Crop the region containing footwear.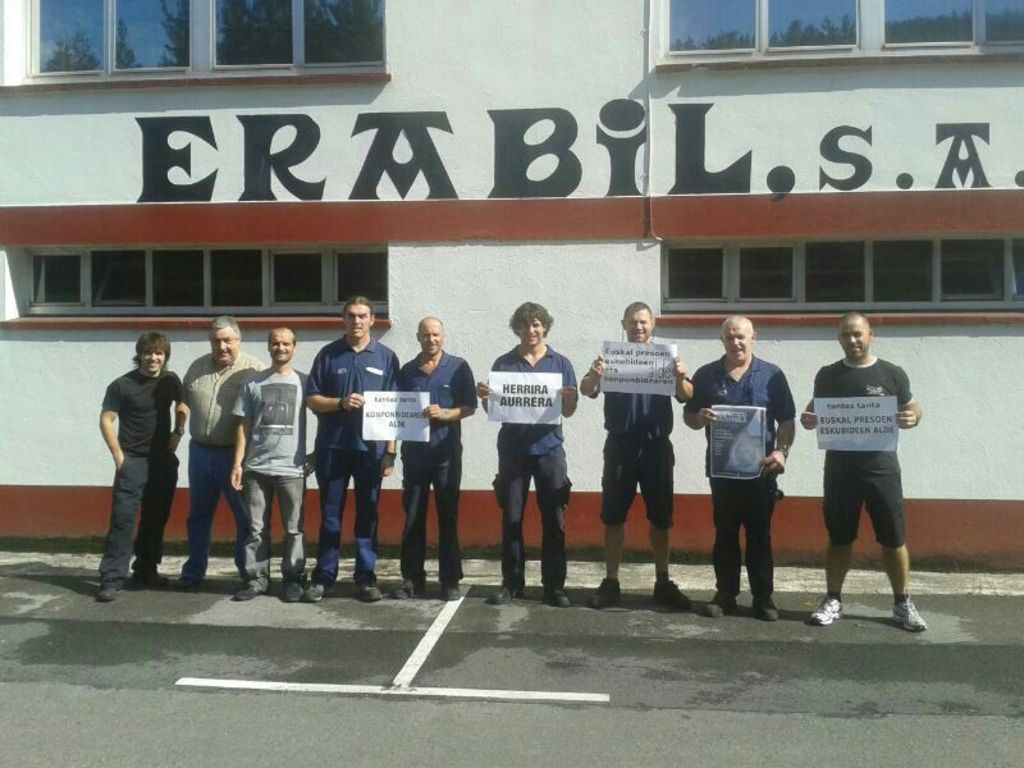
Crop region: [751, 595, 782, 621].
